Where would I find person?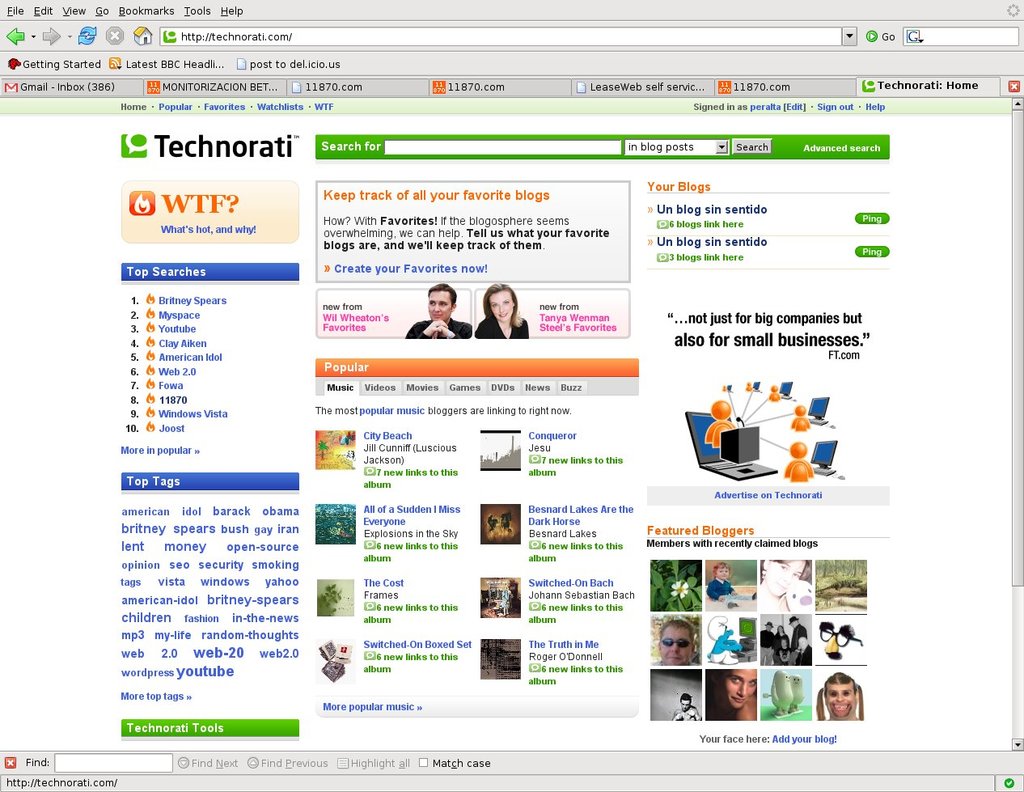
At box(402, 282, 474, 349).
